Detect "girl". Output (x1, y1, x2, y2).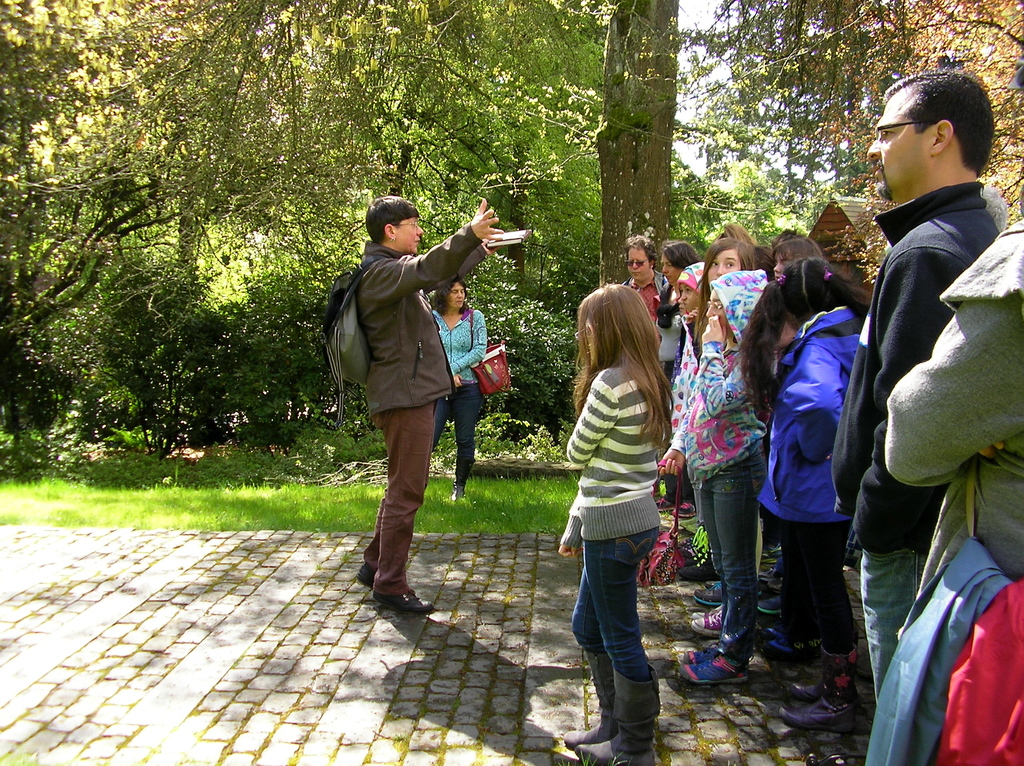
(554, 280, 675, 765).
